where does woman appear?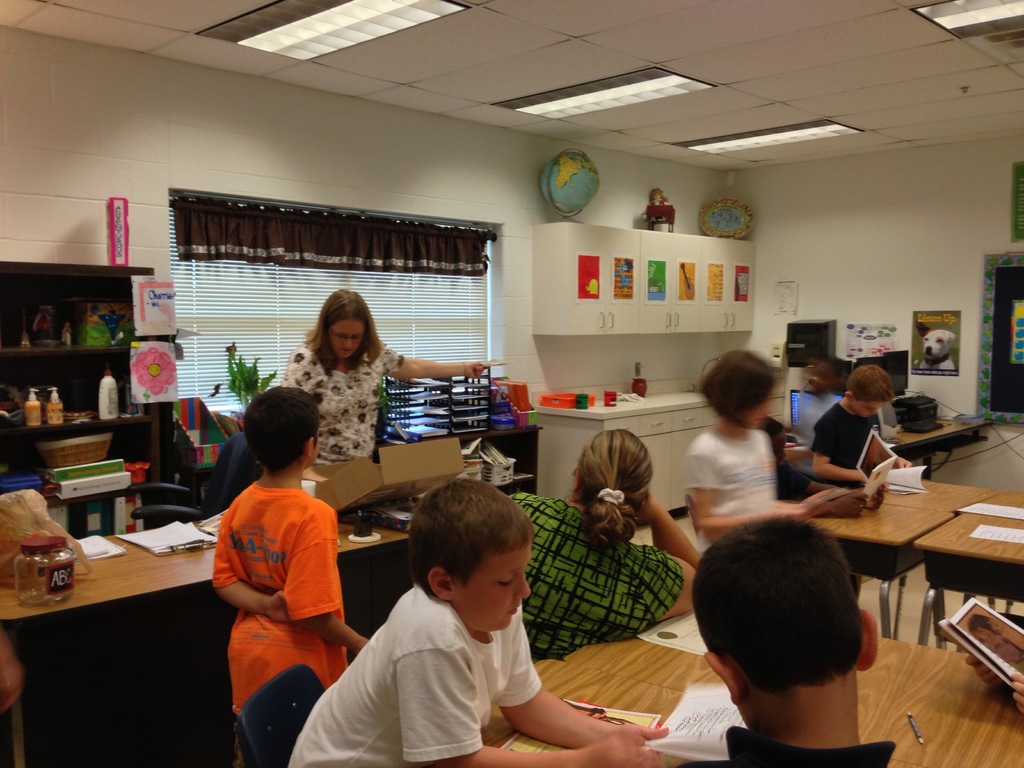
Appears at {"x1": 500, "y1": 429, "x2": 710, "y2": 664}.
